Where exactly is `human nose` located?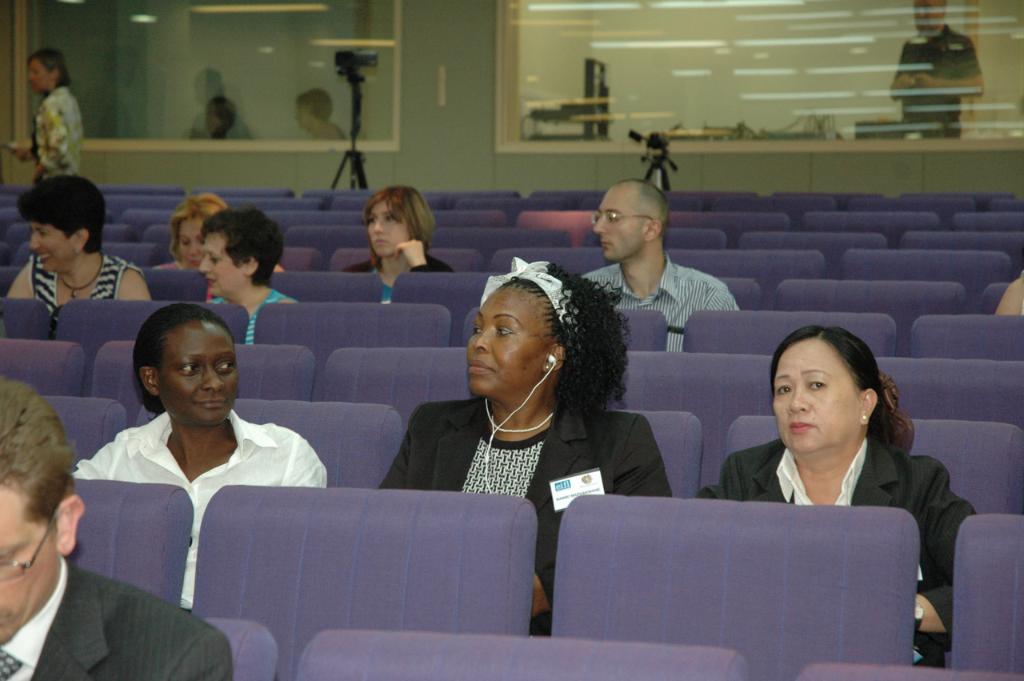
Its bounding box is [787,387,810,415].
